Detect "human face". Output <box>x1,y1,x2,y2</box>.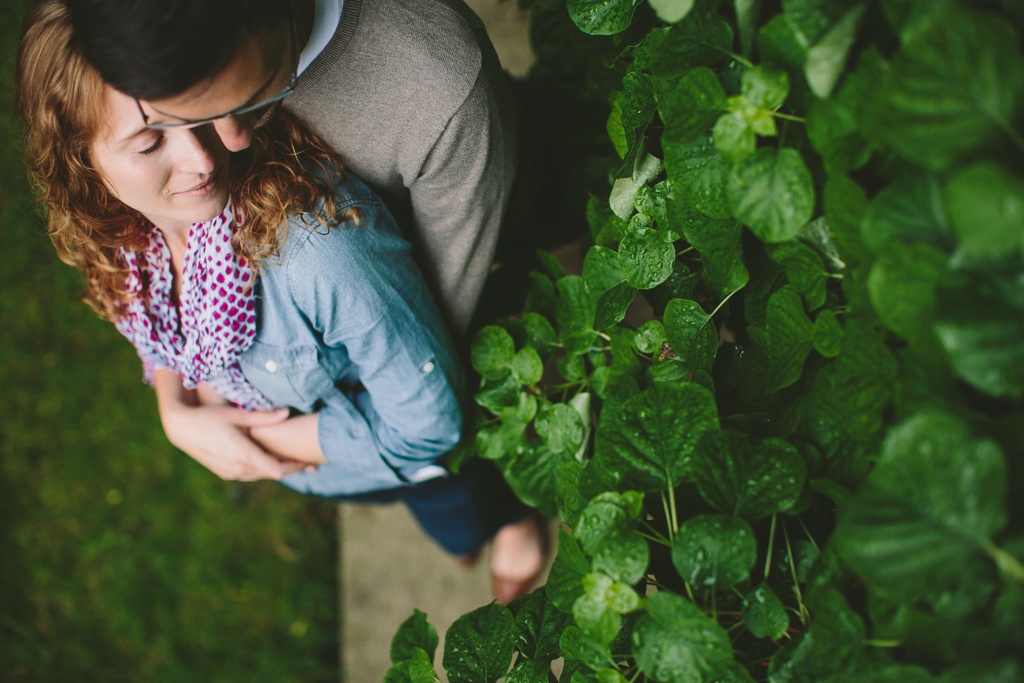
<box>147,31,299,151</box>.
